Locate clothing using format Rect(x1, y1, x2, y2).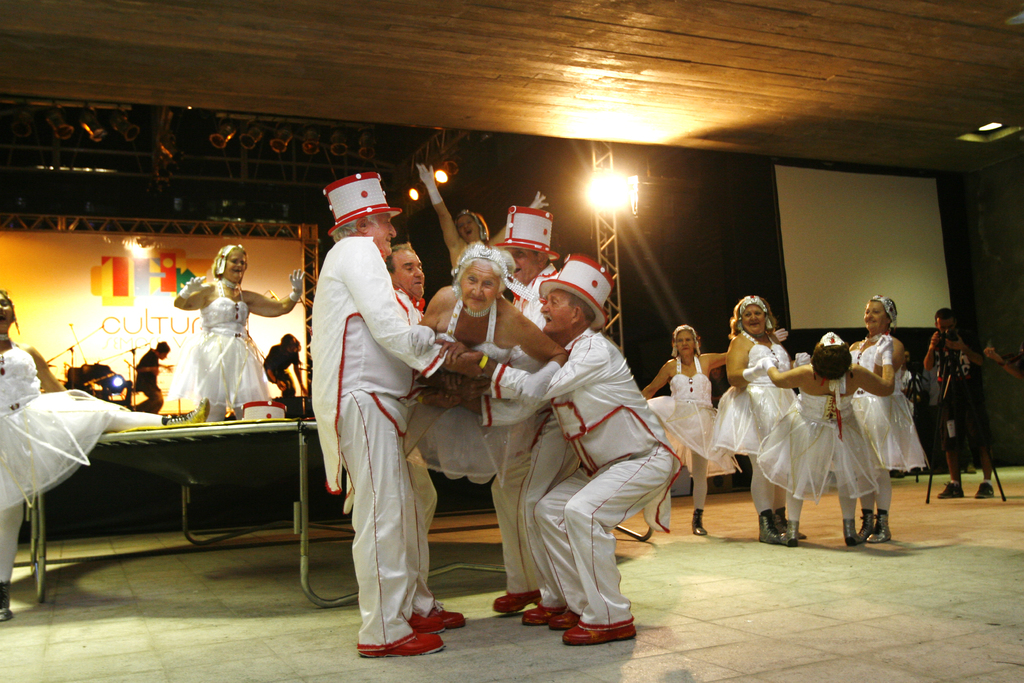
Rect(644, 327, 931, 523).
